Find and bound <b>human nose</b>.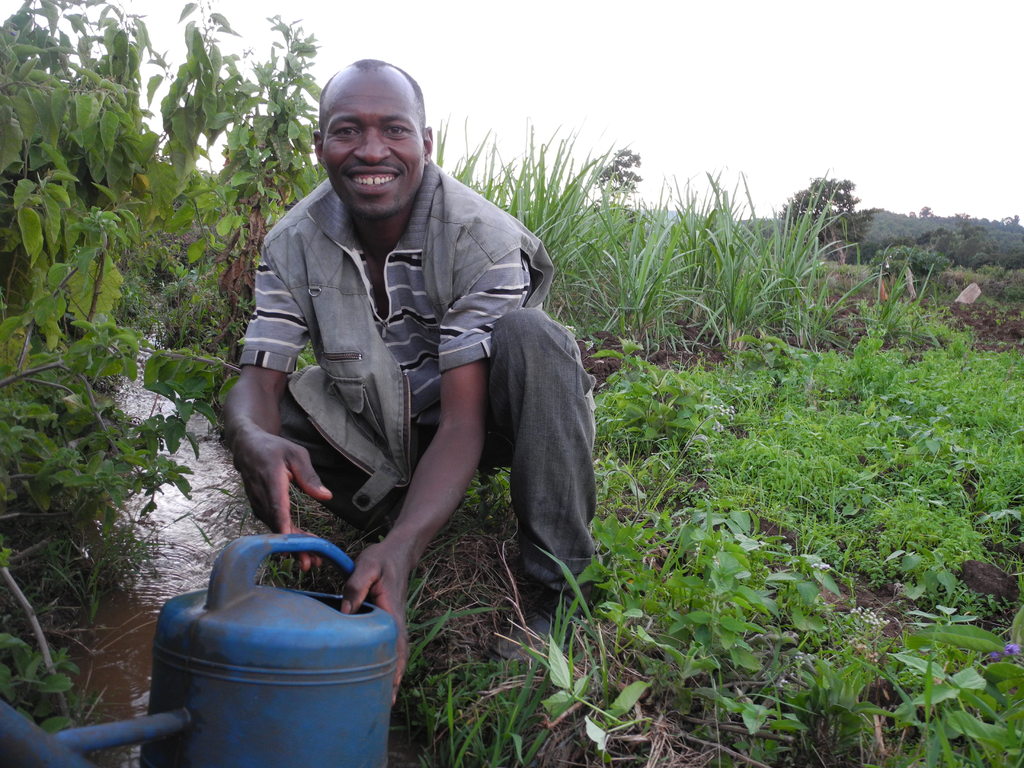
Bound: select_region(356, 128, 387, 160).
